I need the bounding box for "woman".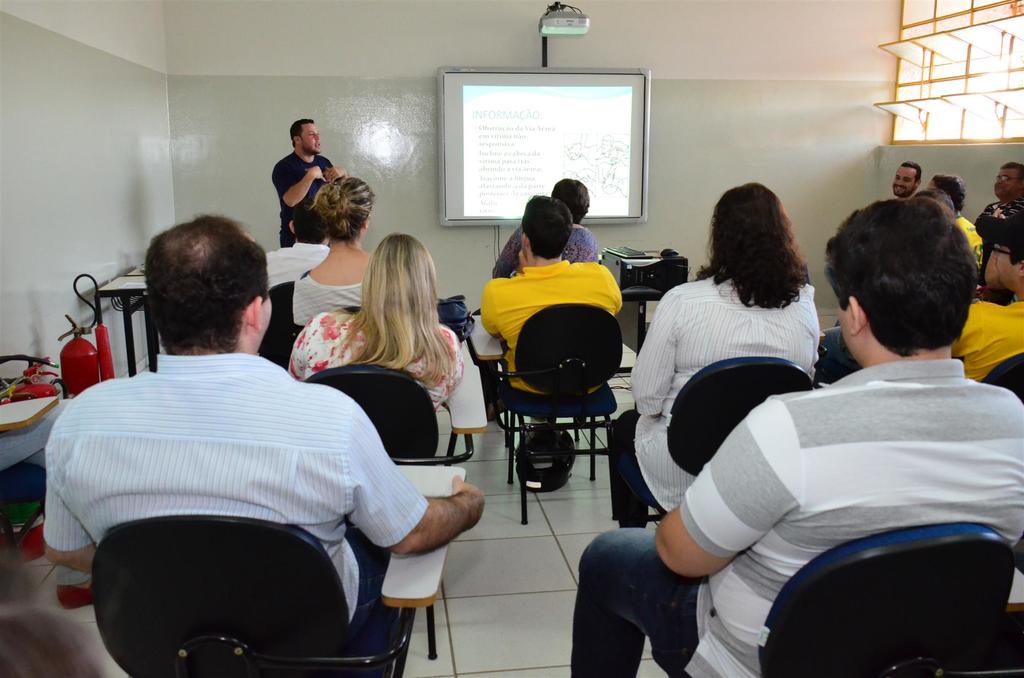
Here it is: (287,232,463,408).
